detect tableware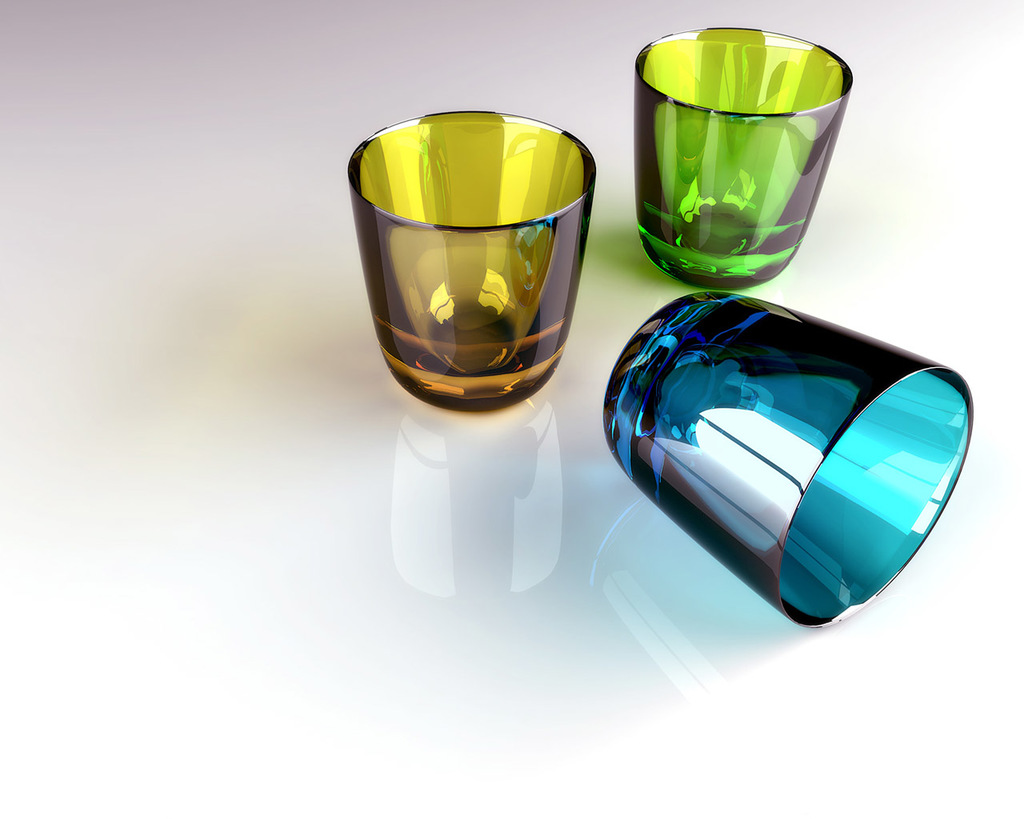
{"left": 605, "top": 287, "right": 977, "bottom": 625}
